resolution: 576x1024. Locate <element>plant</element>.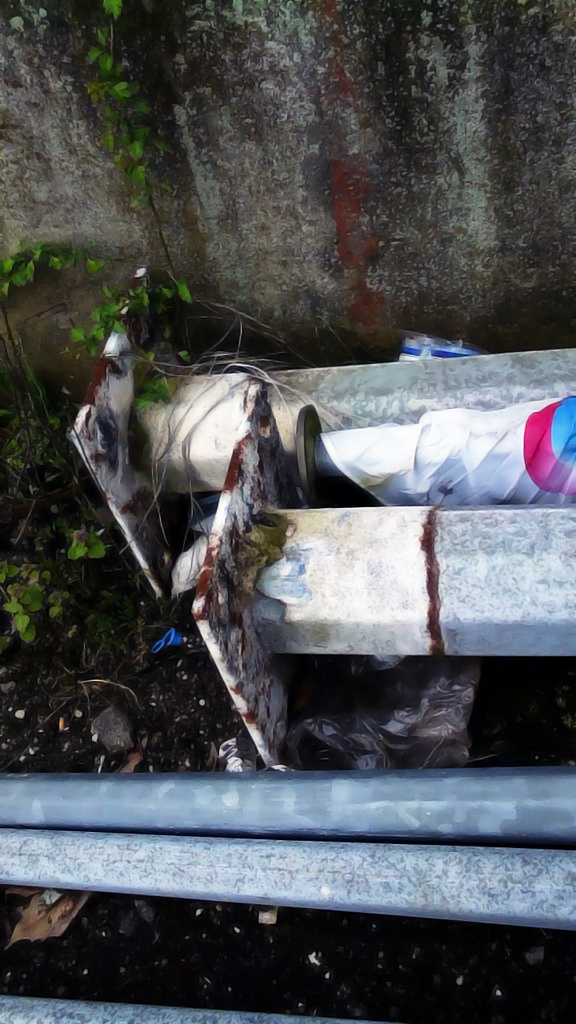
box(0, 554, 60, 647).
